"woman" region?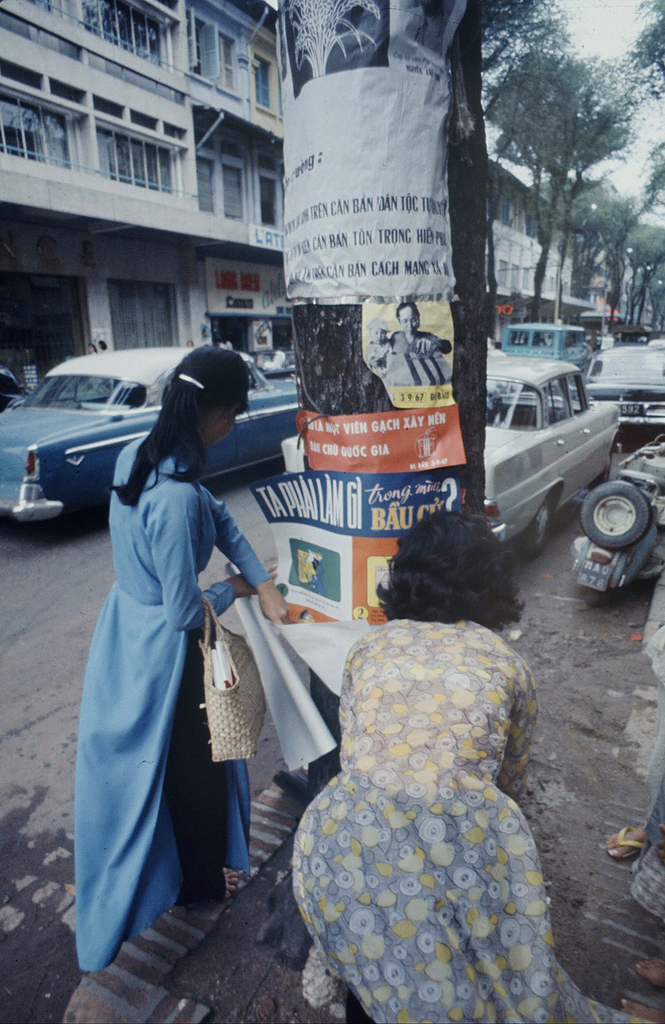
66, 321, 261, 1009
